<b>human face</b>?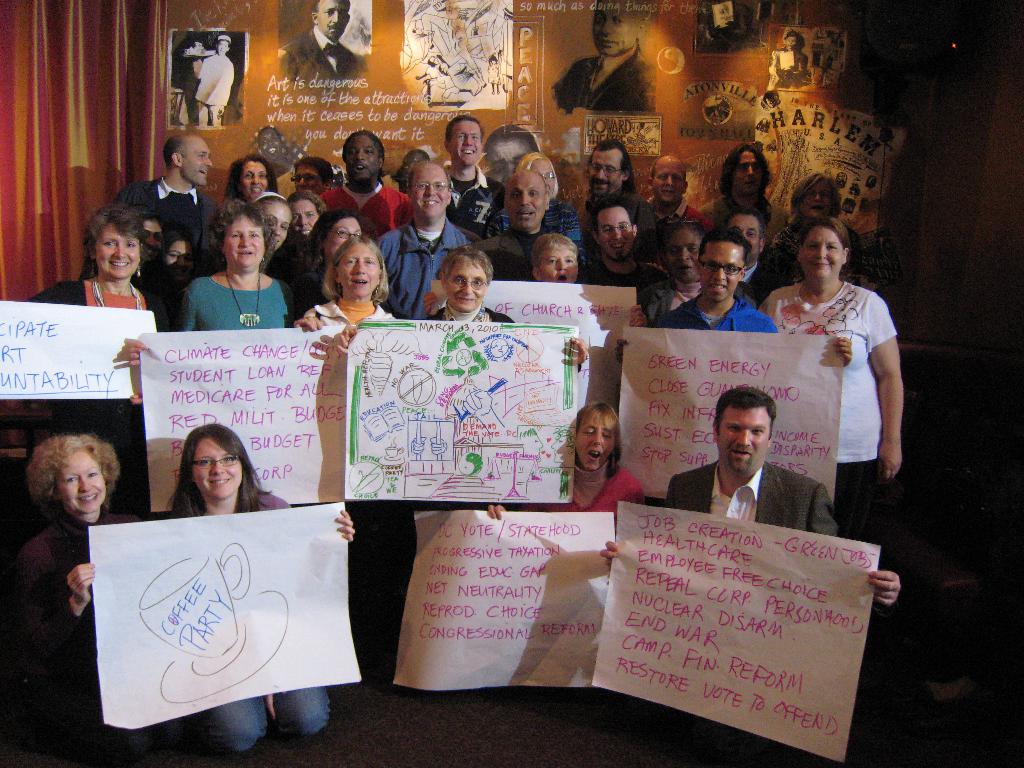
<region>337, 239, 382, 298</region>
